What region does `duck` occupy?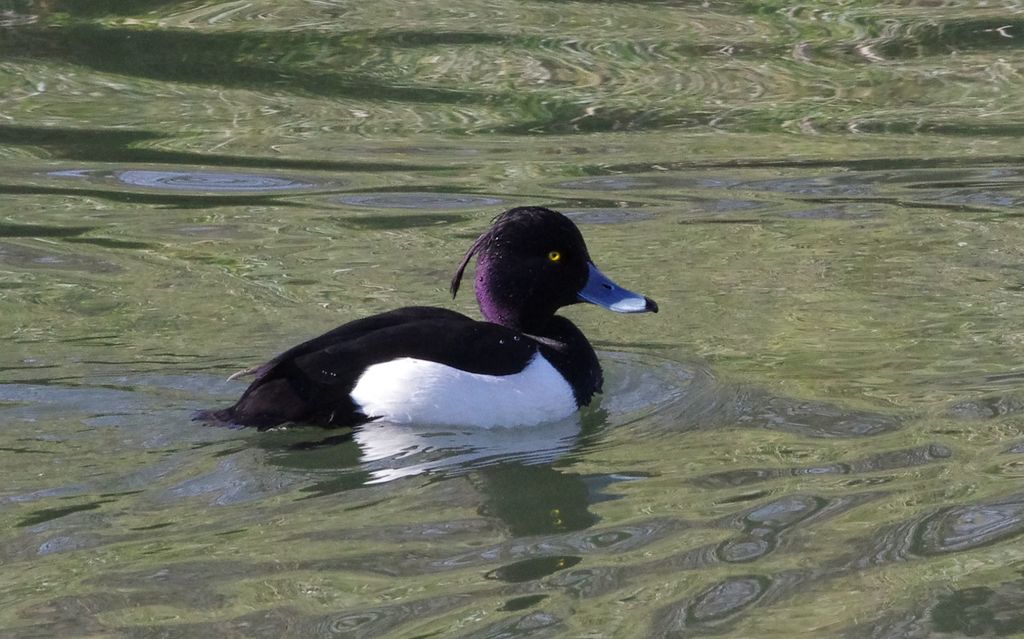
bbox(196, 202, 662, 430).
